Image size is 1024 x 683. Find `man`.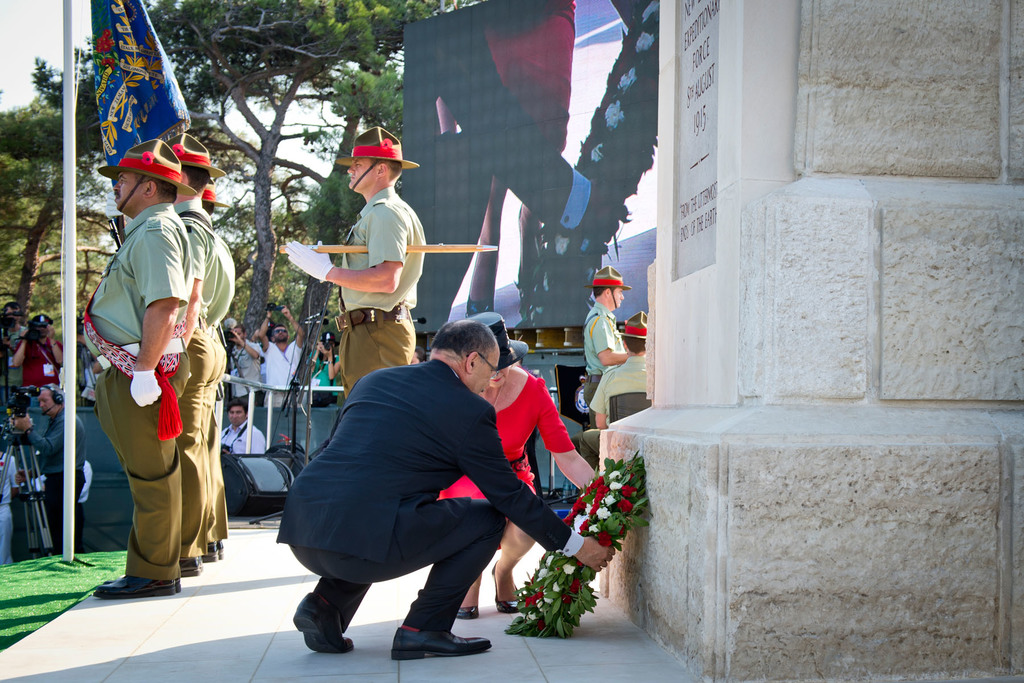
bbox=[581, 308, 648, 465].
